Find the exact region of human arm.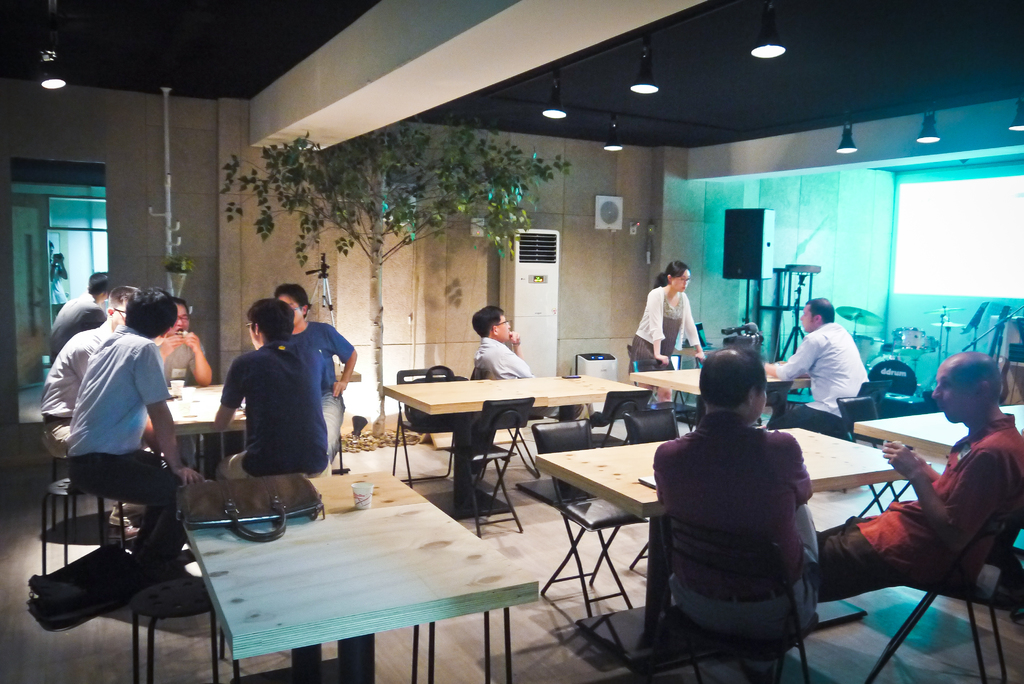
Exact region: locate(764, 336, 814, 382).
